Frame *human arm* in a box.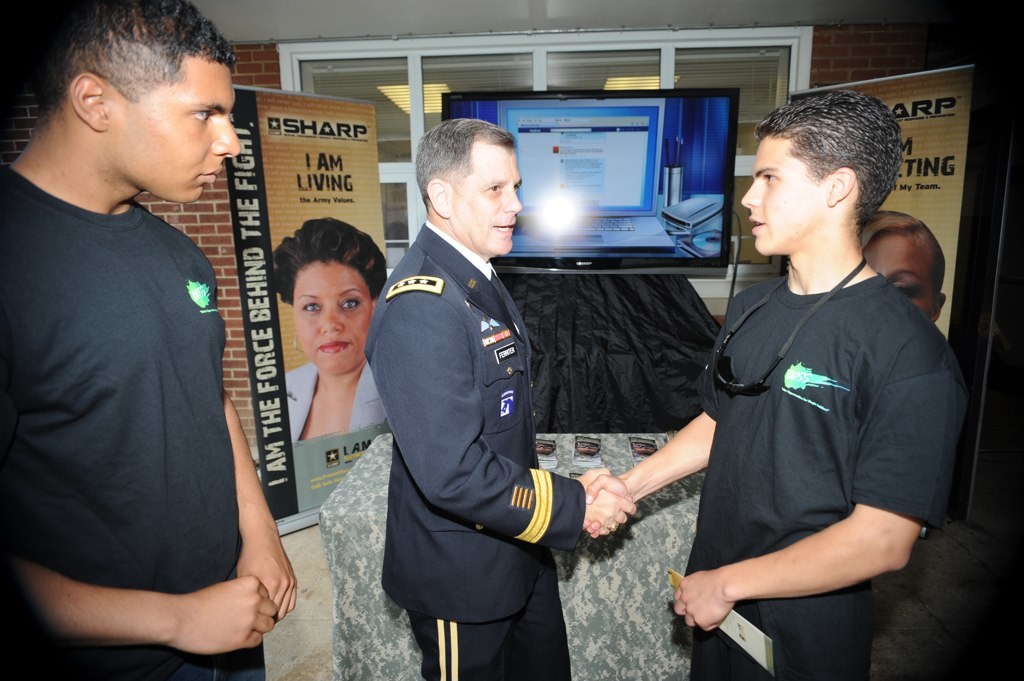
(x1=589, y1=287, x2=743, y2=541).
